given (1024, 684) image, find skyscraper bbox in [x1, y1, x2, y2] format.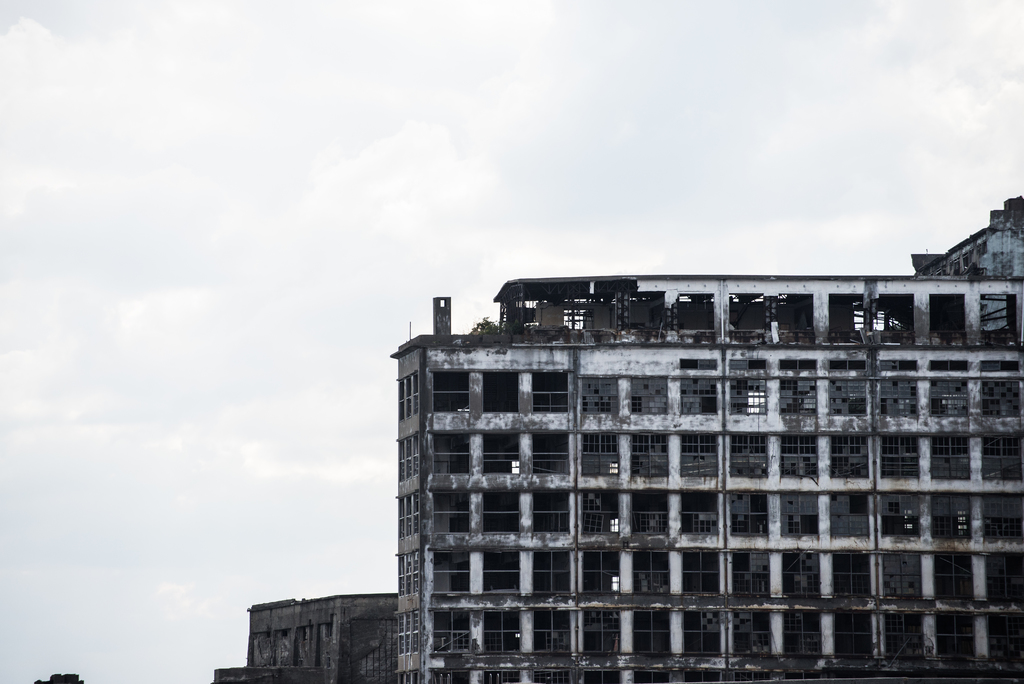
[256, 202, 1004, 680].
